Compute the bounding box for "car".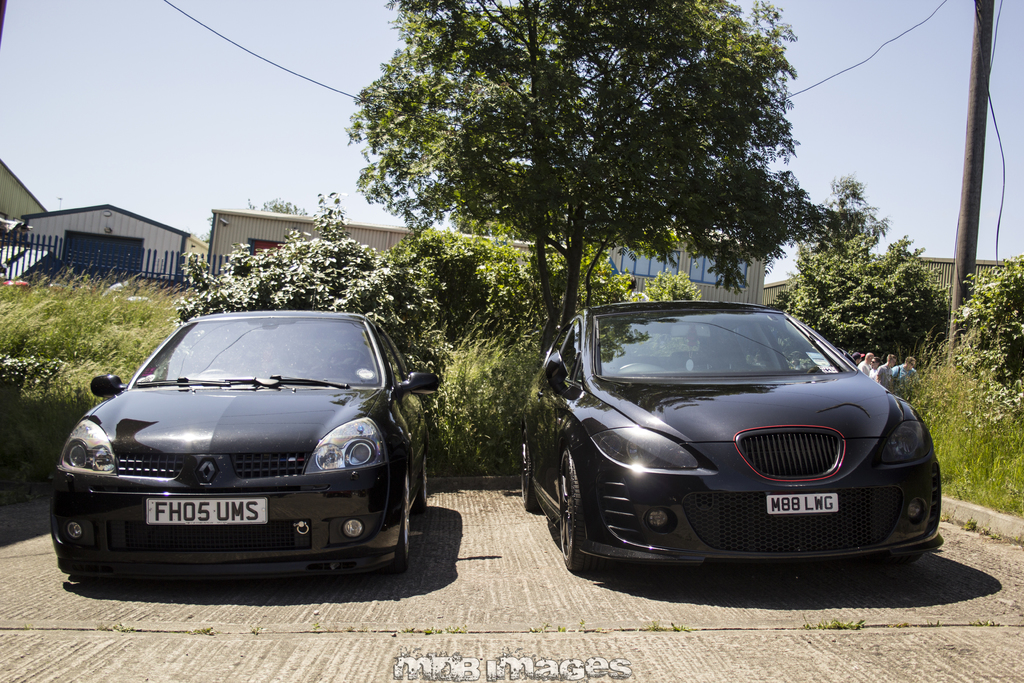
x1=50 y1=288 x2=440 y2=575.
